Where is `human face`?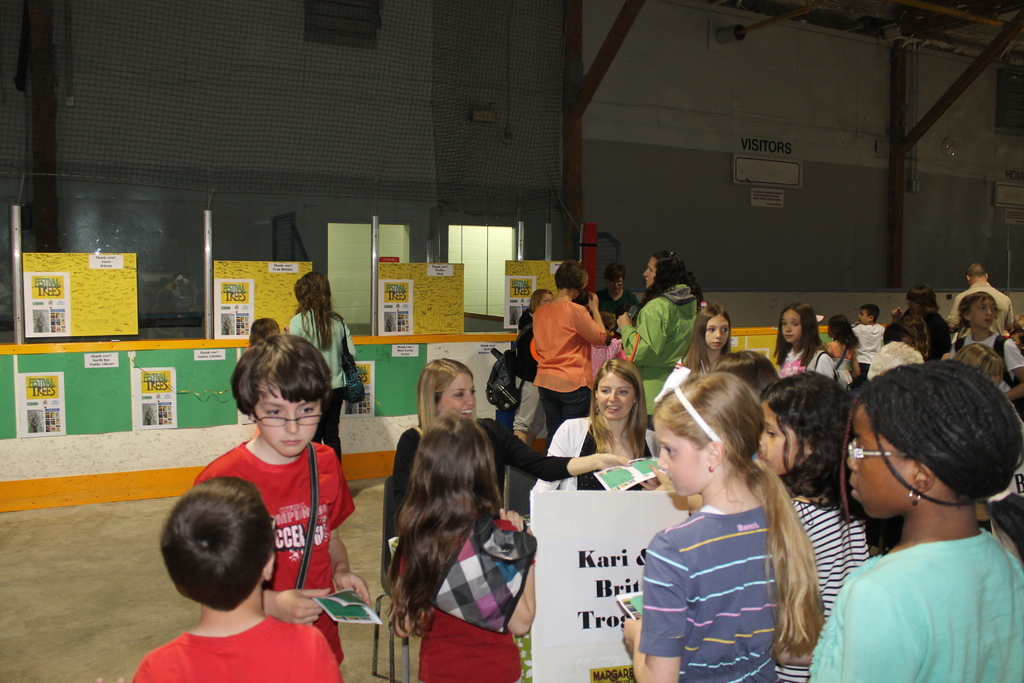
{"x1": 642, "y1": 256, "x2": 658, "y2": 286}.
